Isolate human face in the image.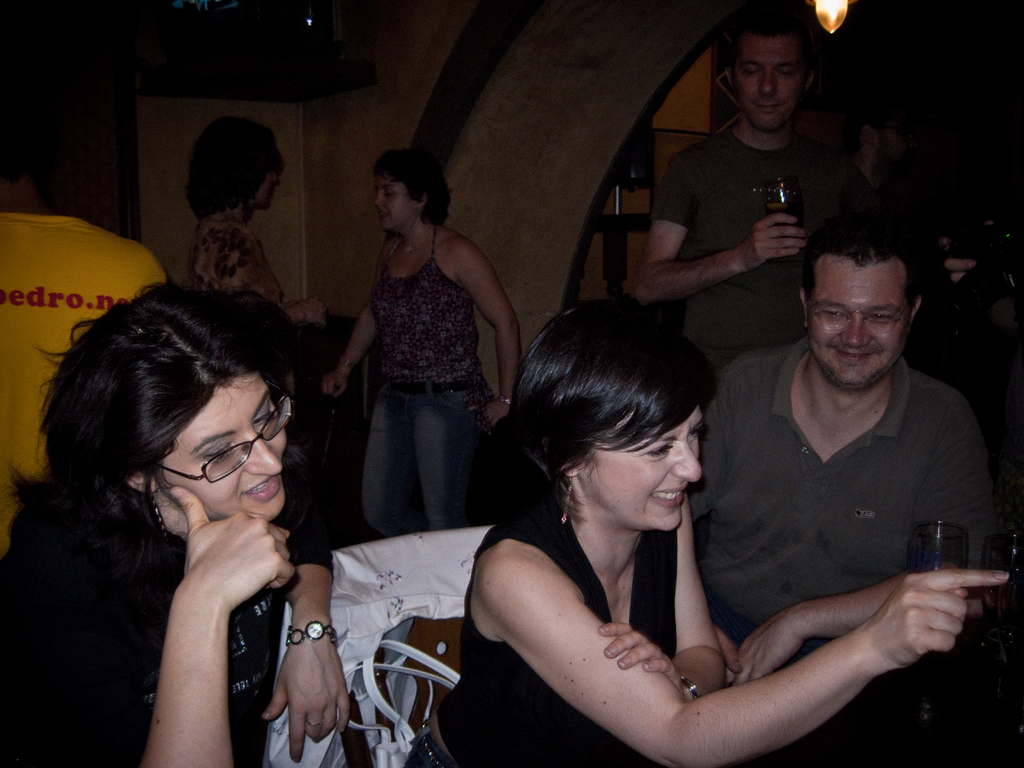
Isolated region: (579, 409, 701, 532).
